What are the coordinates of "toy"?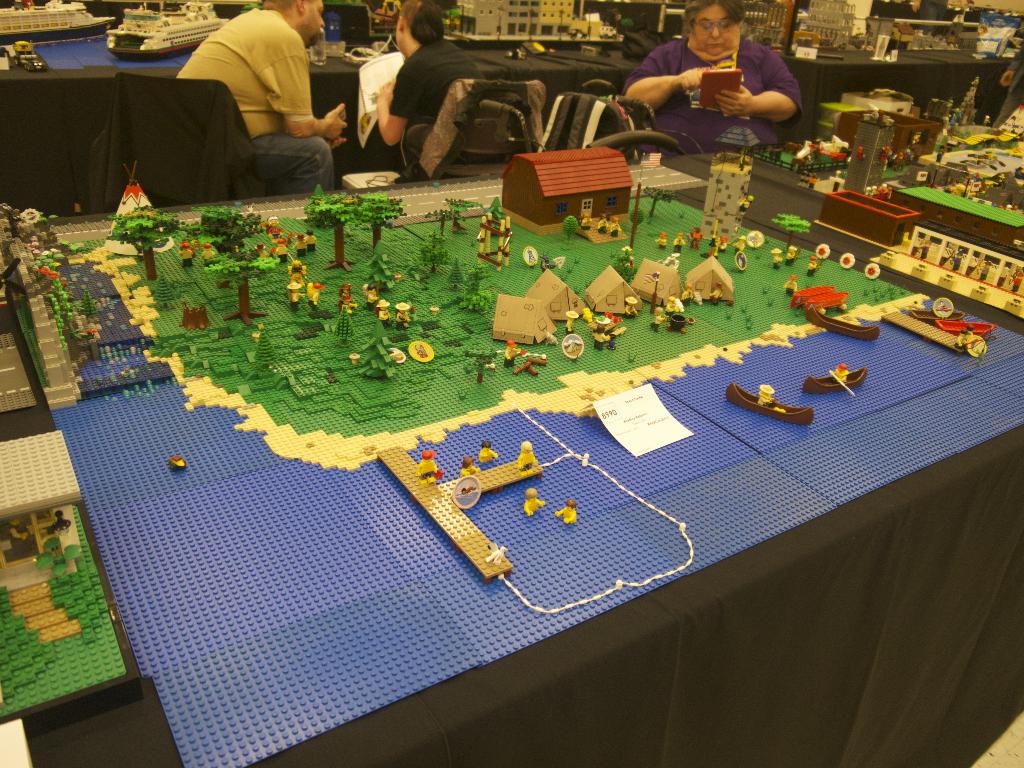
479/443/499/461.
